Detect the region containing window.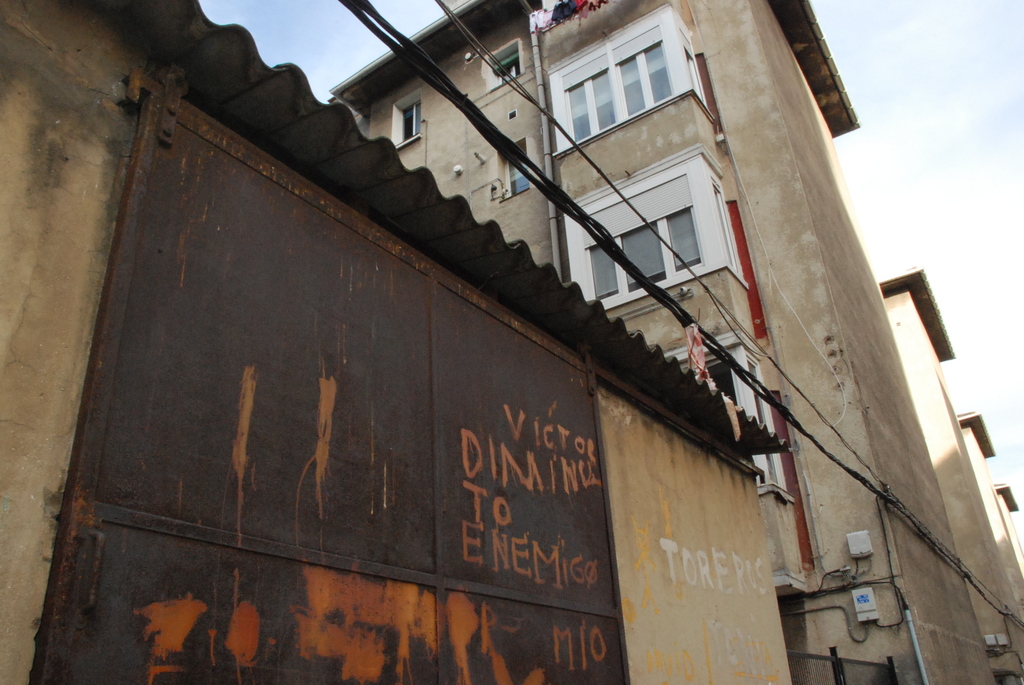
(x1=588, y1=200, x2=701, y2=295).
